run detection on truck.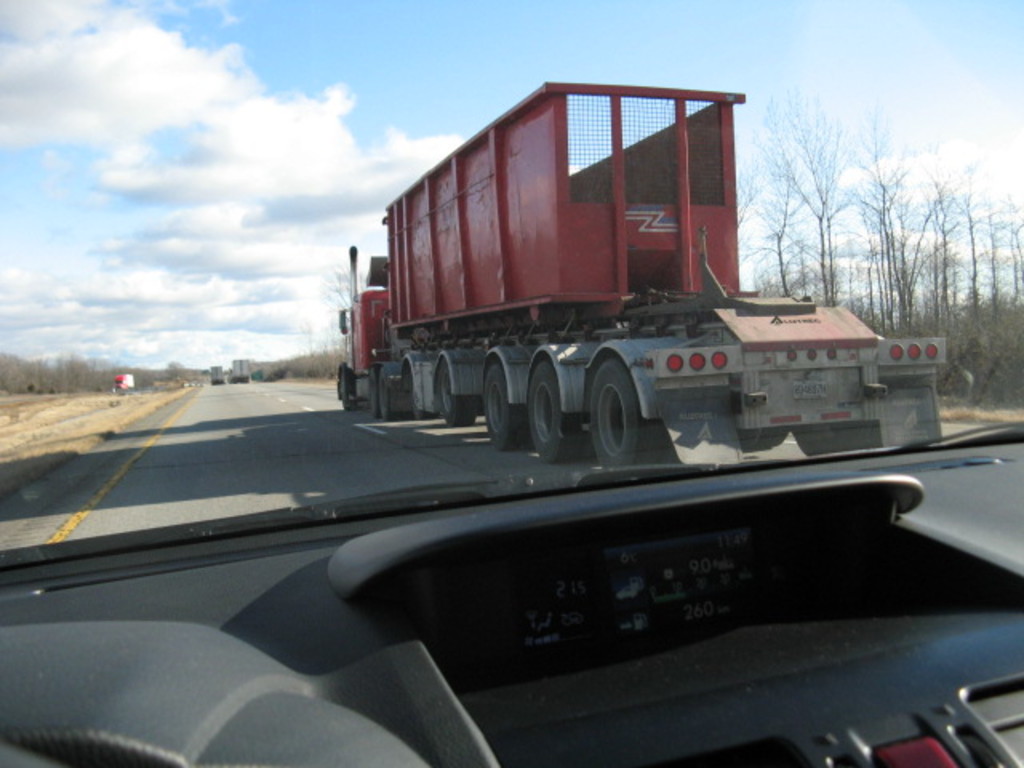
Result: (left=296, top=85, right=923, bottom=501).
